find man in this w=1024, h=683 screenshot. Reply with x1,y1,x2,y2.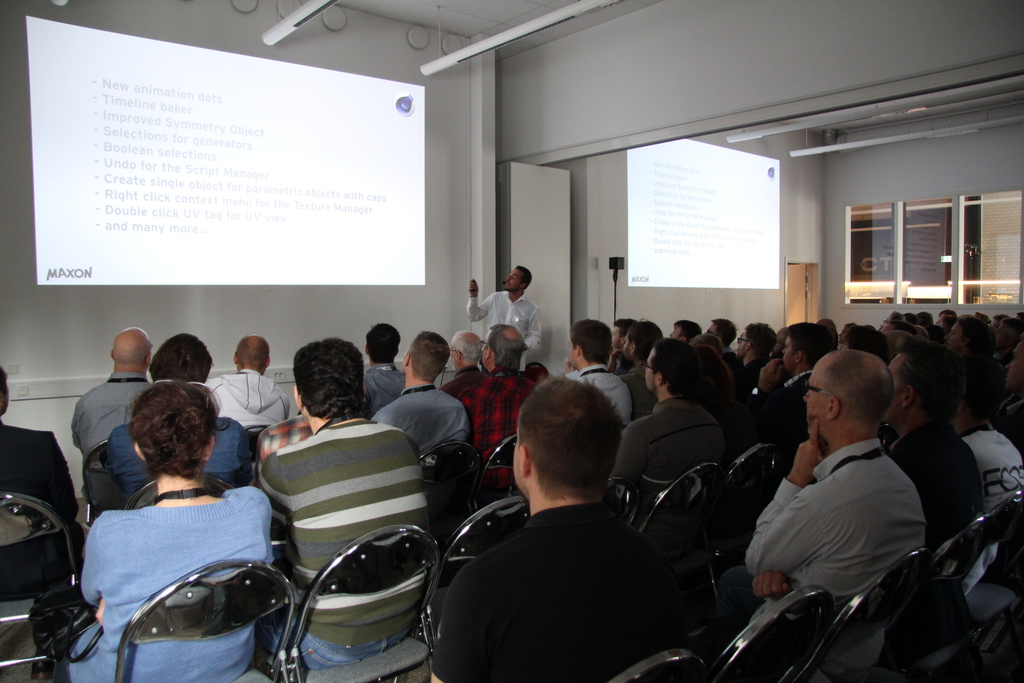
467,265,541,370.
